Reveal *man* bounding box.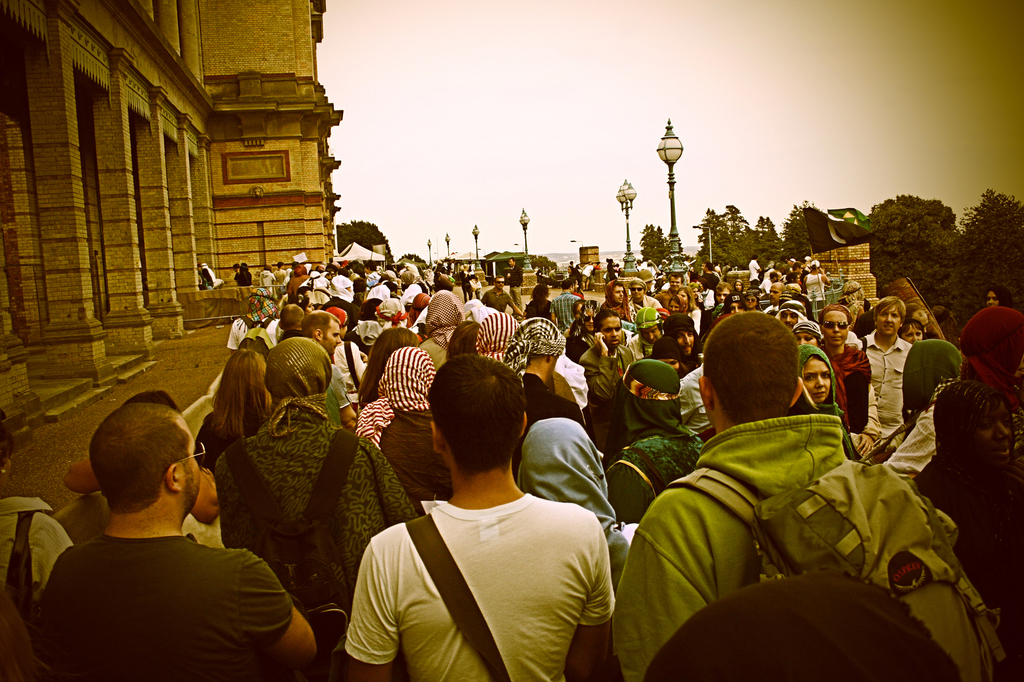
Revealed: 200:262:214:285.
